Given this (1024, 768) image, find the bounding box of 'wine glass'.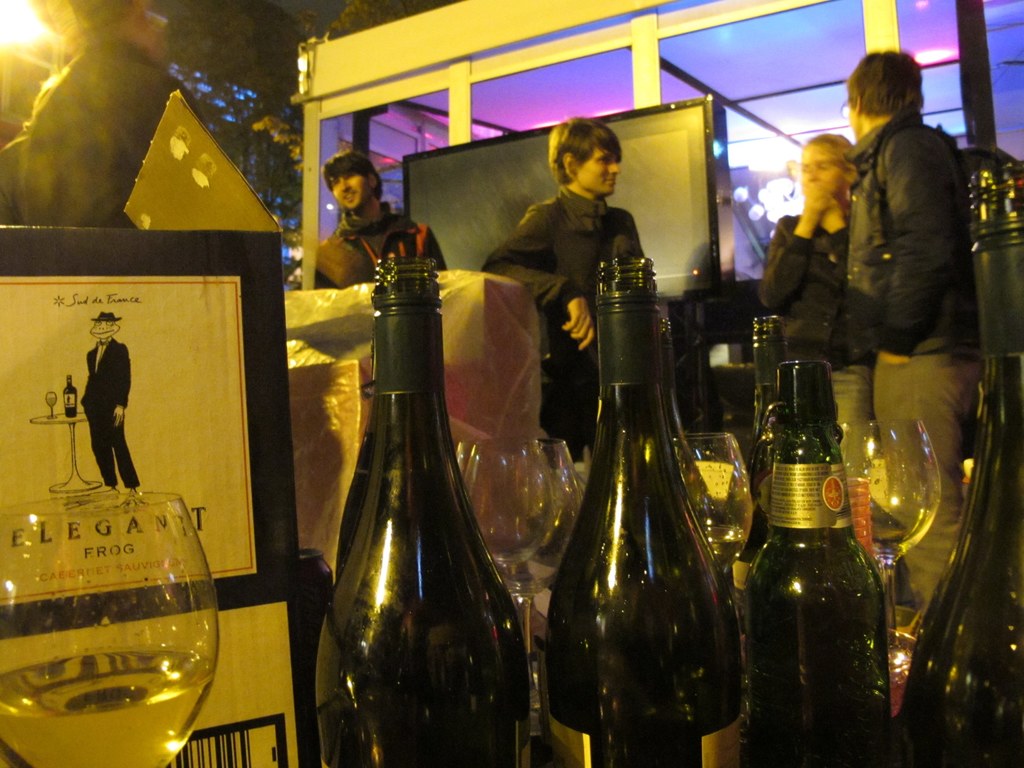
463, 437, 584, 673.
